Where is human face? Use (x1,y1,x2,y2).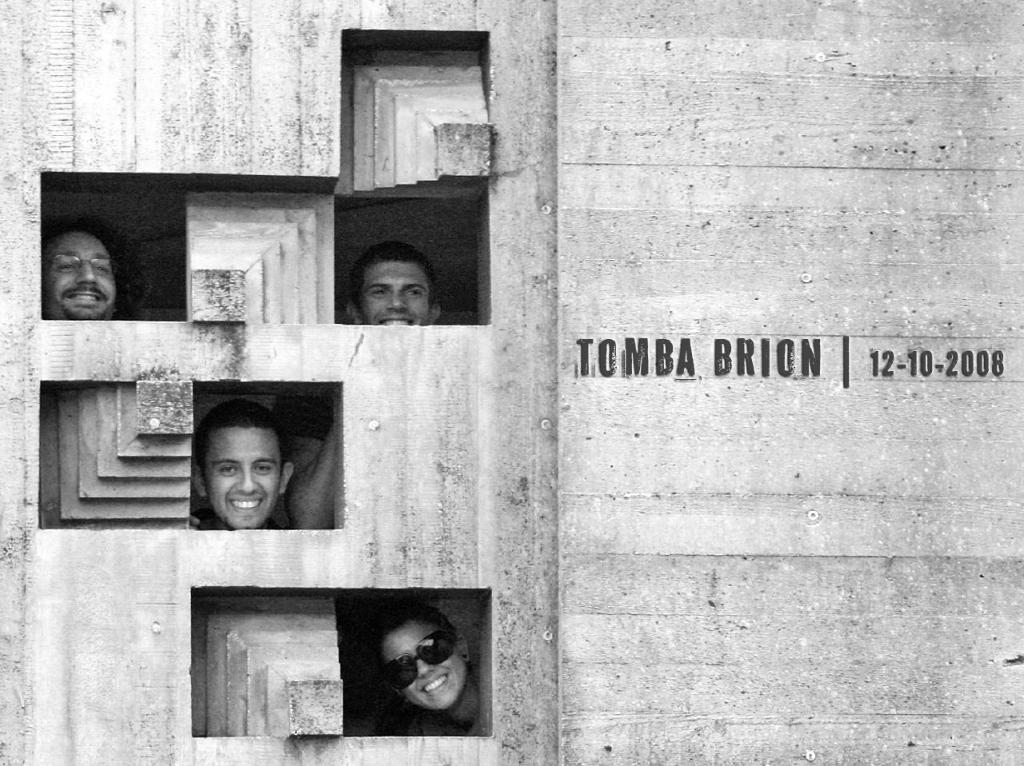
(380,616,468,712).
